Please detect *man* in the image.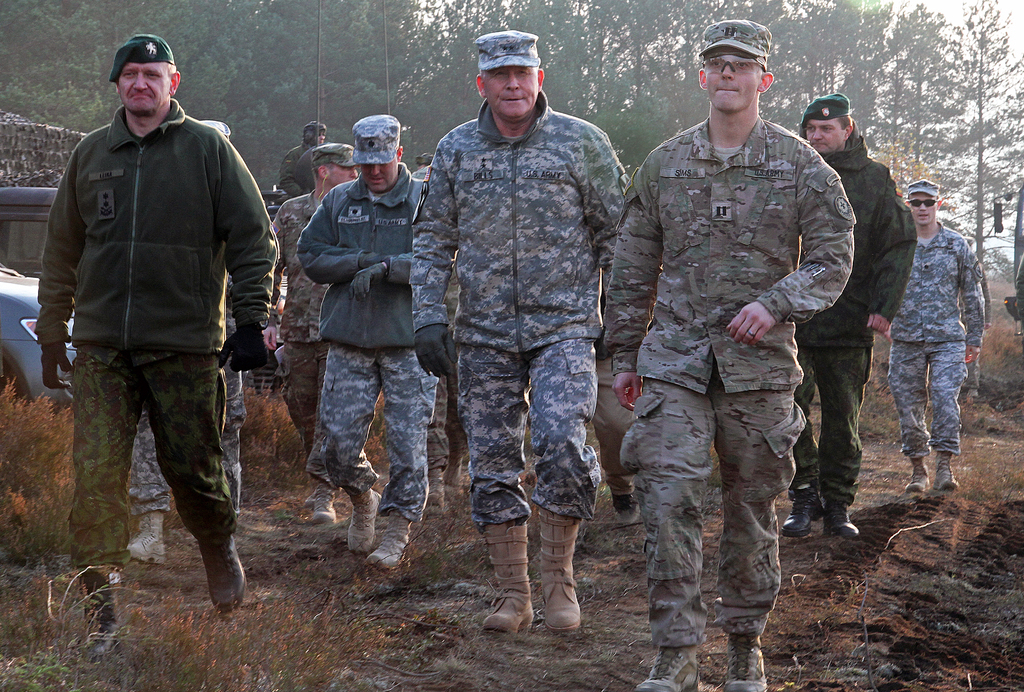
{"left": 298, "top": 110, "right": 428, "bottom": 571}.
